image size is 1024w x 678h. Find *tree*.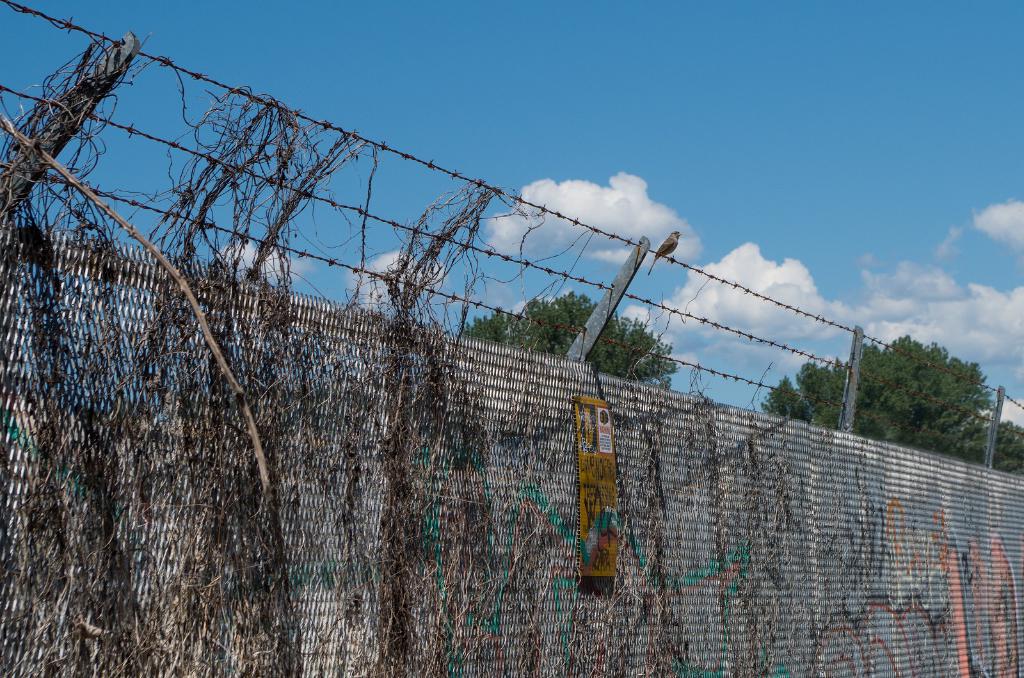
rect(765, 328, 1023, 478).
